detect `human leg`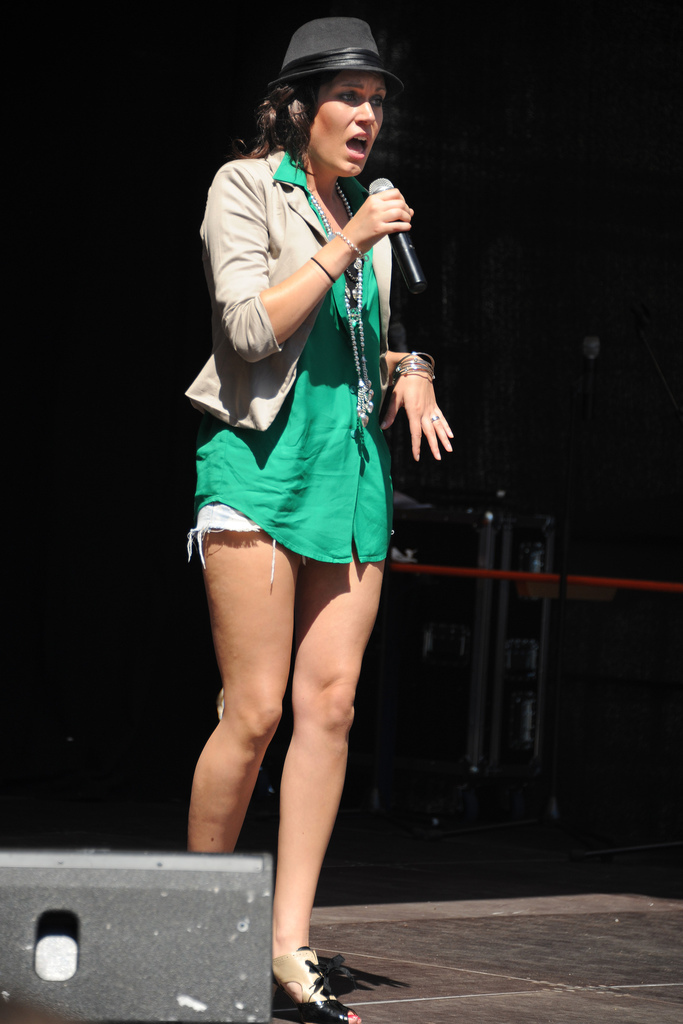
<box>183,529,304,850</box>
